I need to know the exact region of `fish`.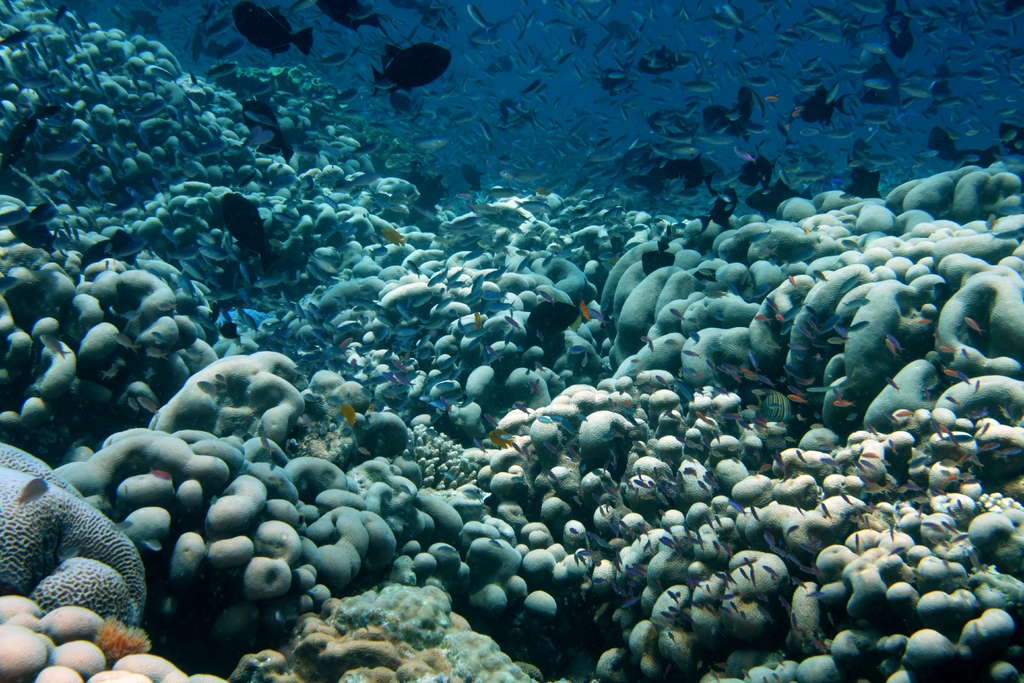
Region: (9,210,56,253).
